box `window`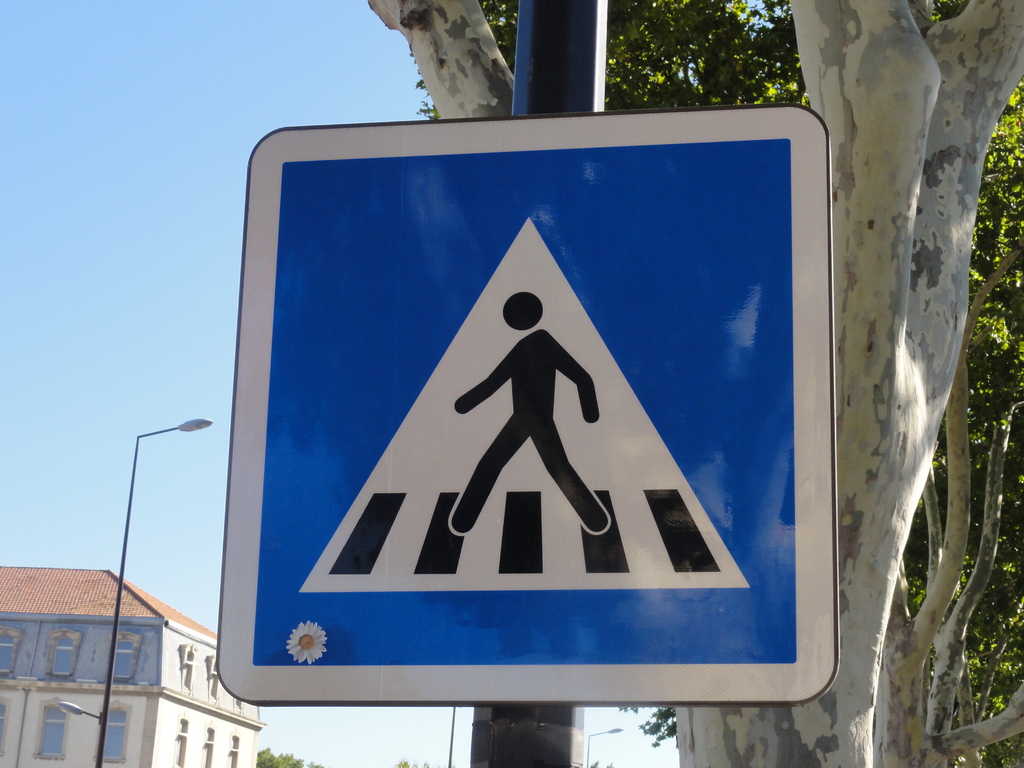
x1=34 y1=696 x2=65 y2=759
